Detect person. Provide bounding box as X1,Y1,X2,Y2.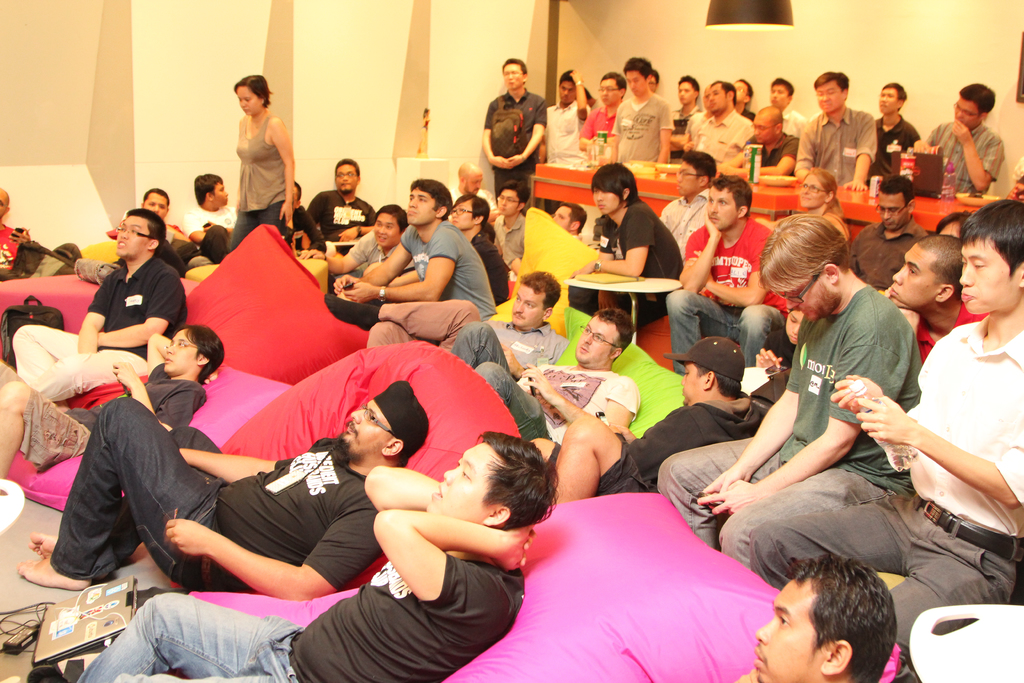
925,82,1007,193.
